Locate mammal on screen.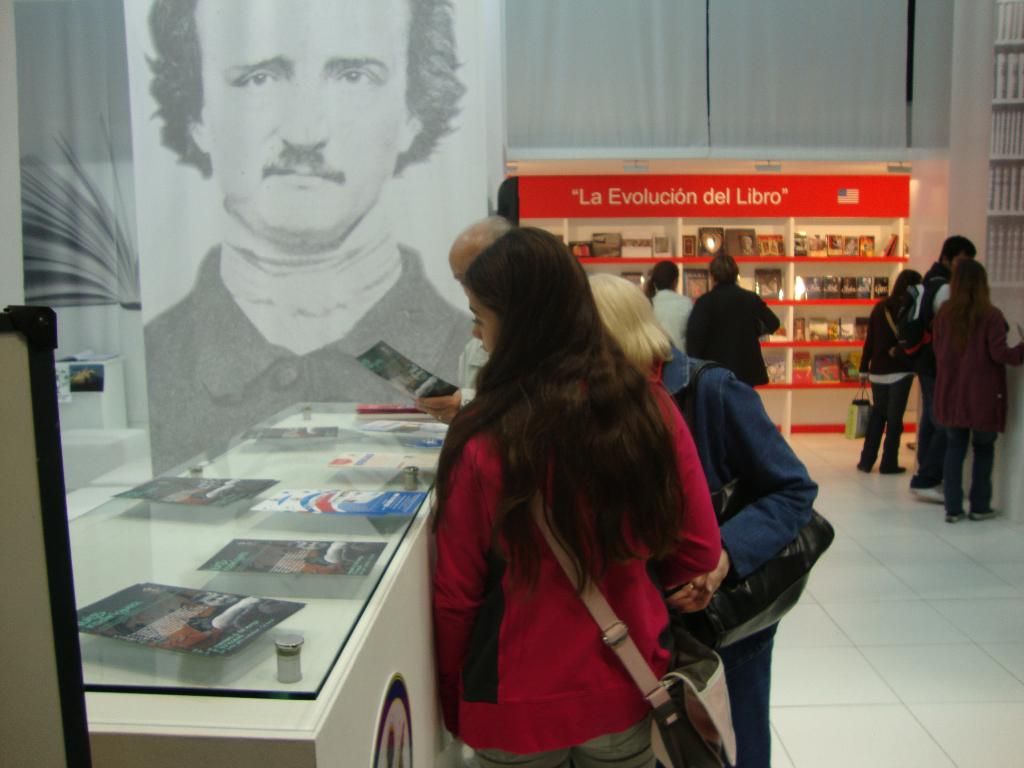
On screen at [x1=588, y1=276, x2=819, y2=767].
